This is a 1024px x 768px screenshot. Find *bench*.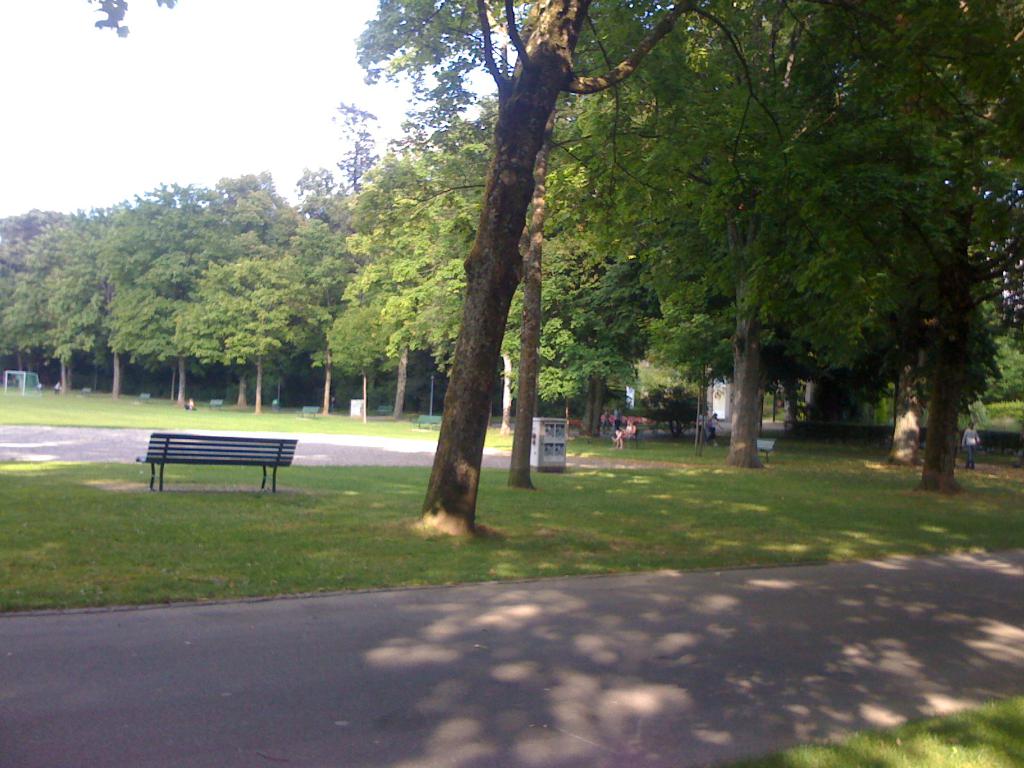
Bounding box: box(295, 404, 320, 419).
